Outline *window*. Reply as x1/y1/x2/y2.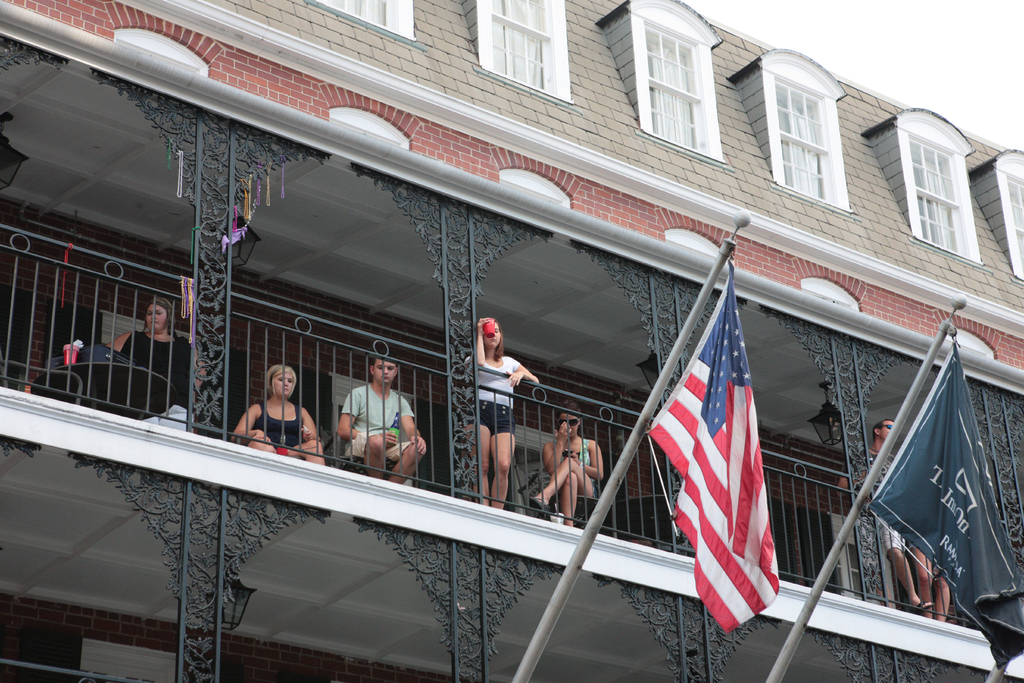
991/148/1022/283.
